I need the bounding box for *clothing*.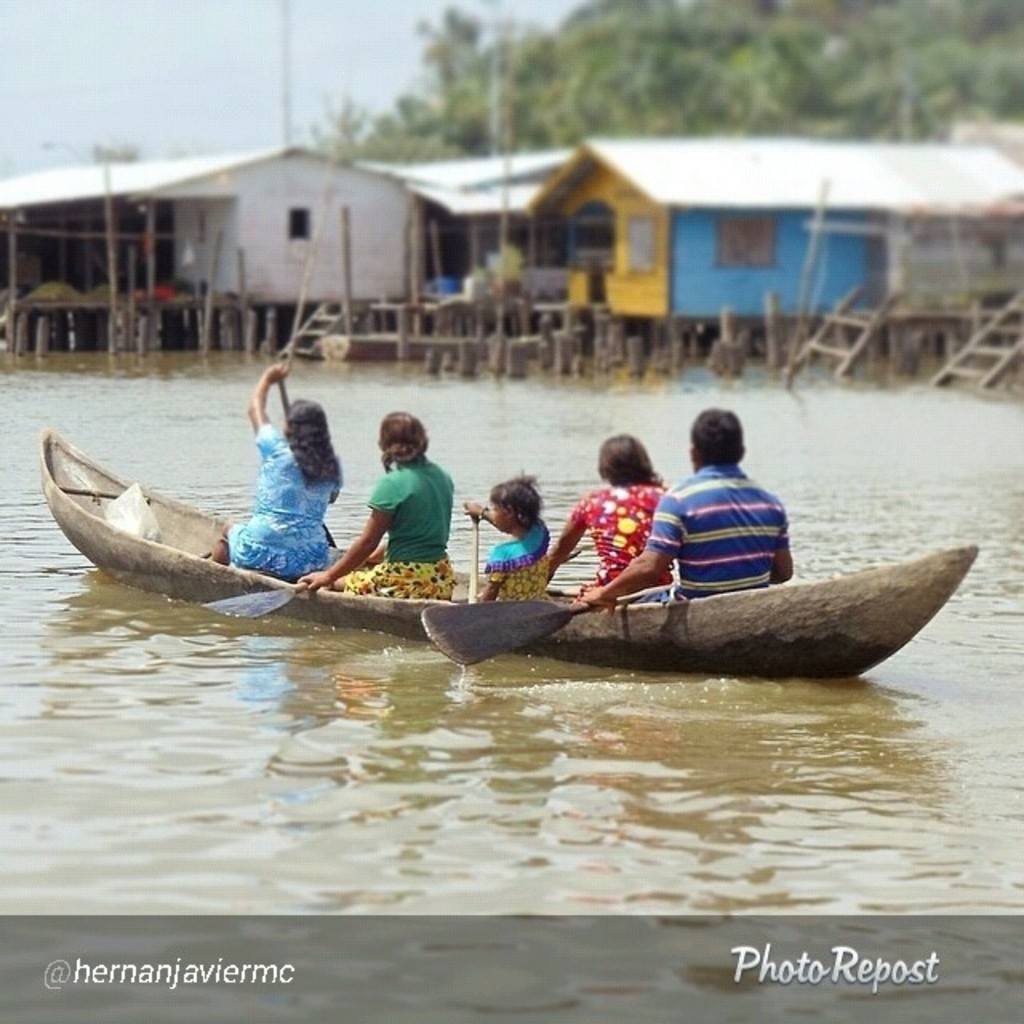
Here it is: x1=482, y1=515, x2=546, y2=566.
